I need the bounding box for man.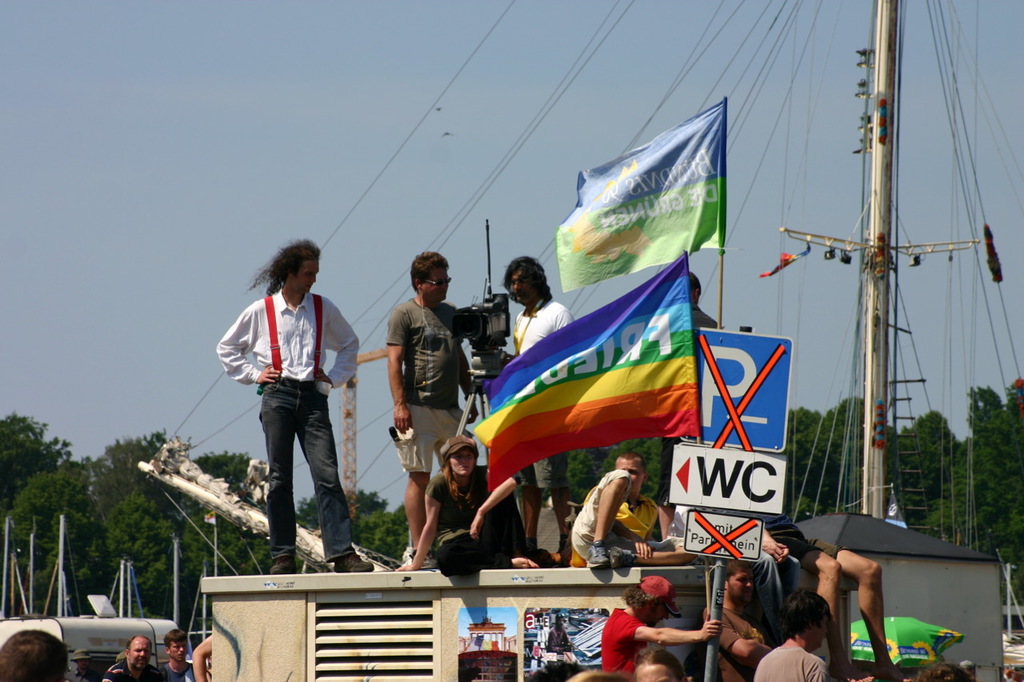
Here it is: x1=108 y1=639 x2=158 y2=681.
